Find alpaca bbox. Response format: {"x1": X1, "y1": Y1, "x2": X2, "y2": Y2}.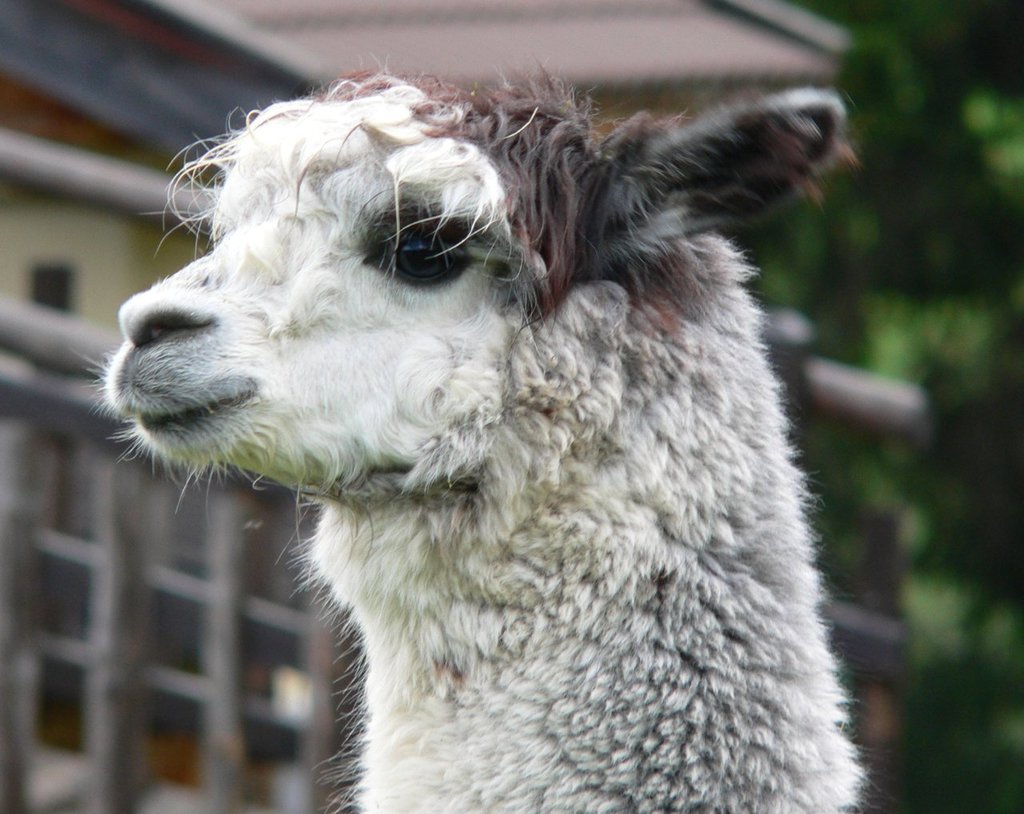
{"x1": 86, "y1": 49, "x2": 873, "y2": 813}.
